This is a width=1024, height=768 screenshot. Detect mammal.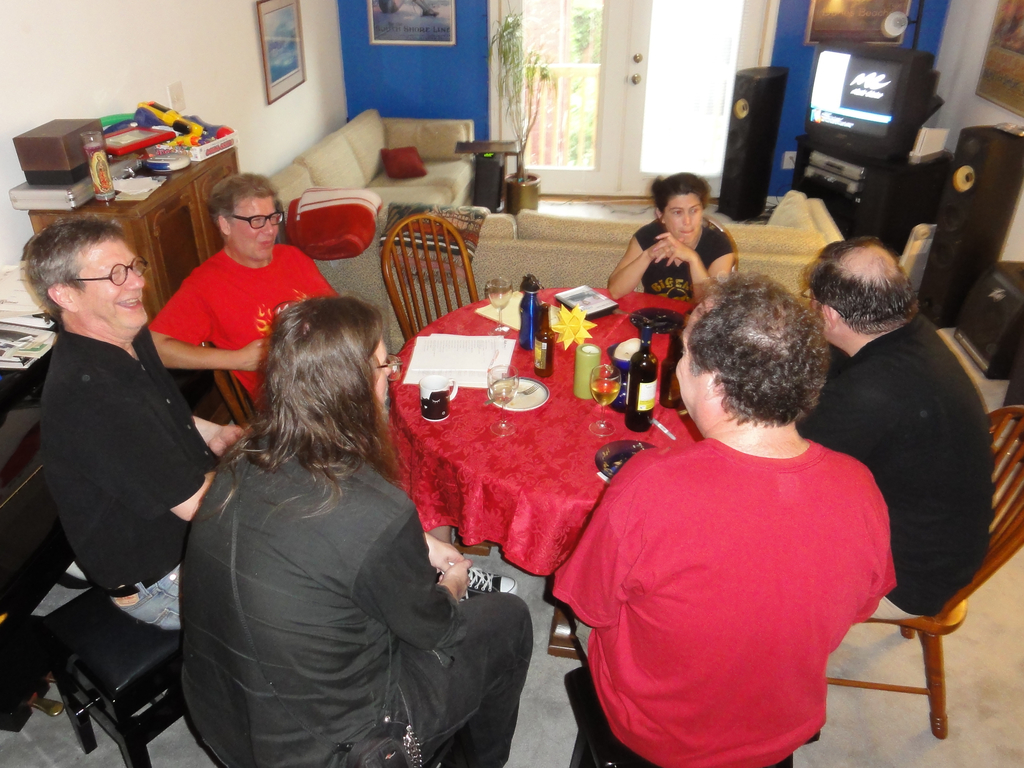
148/170/346/413.
